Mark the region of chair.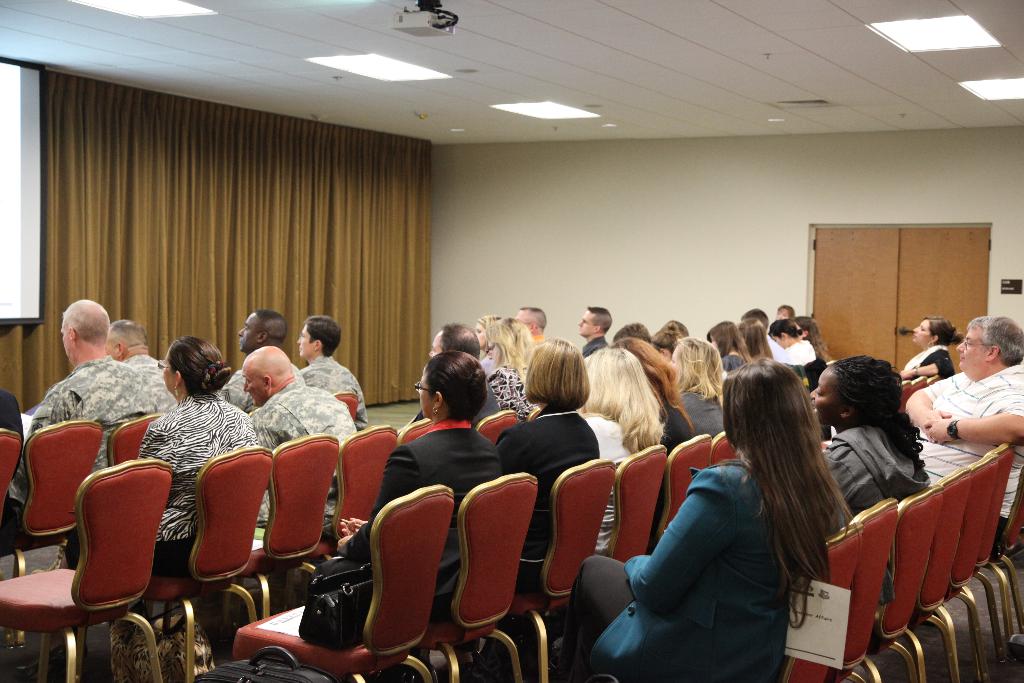
Region: box=[926, 456, 1010, 682].
